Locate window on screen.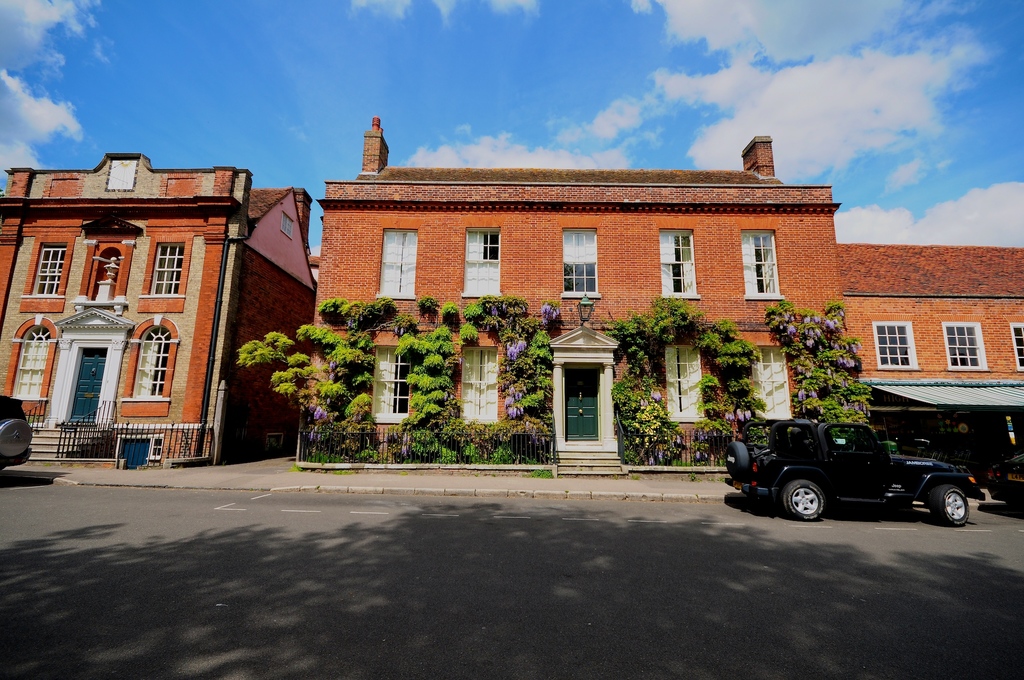
On screen at bbox(24, 239, 72, 298).
